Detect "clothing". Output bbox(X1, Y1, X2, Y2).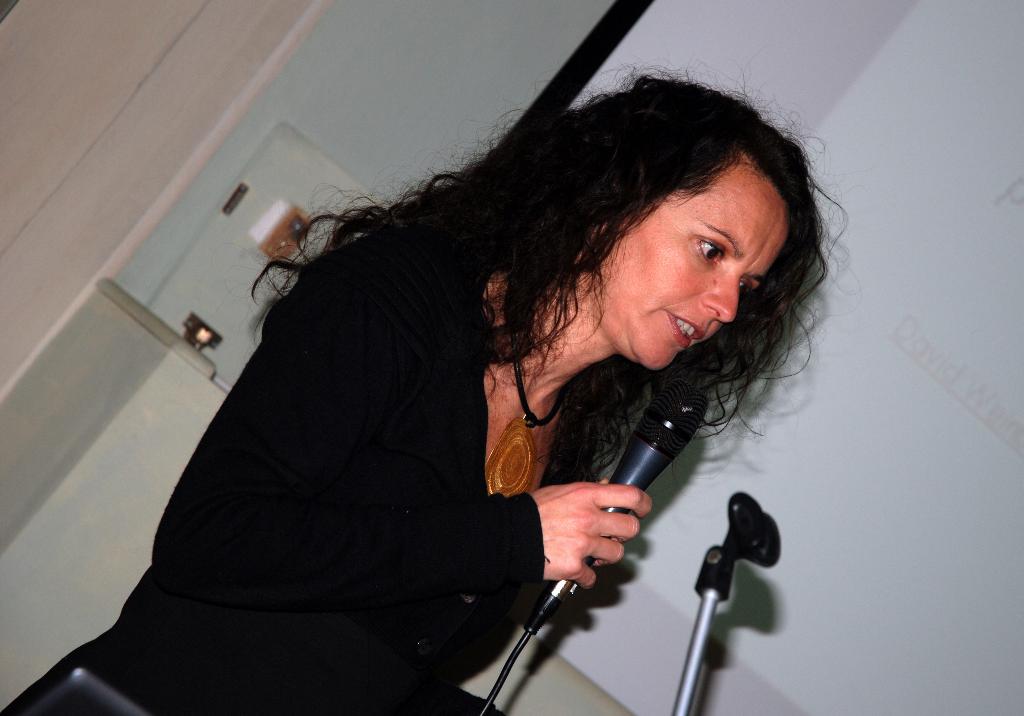
bbox(0, 167, 731, 715).
